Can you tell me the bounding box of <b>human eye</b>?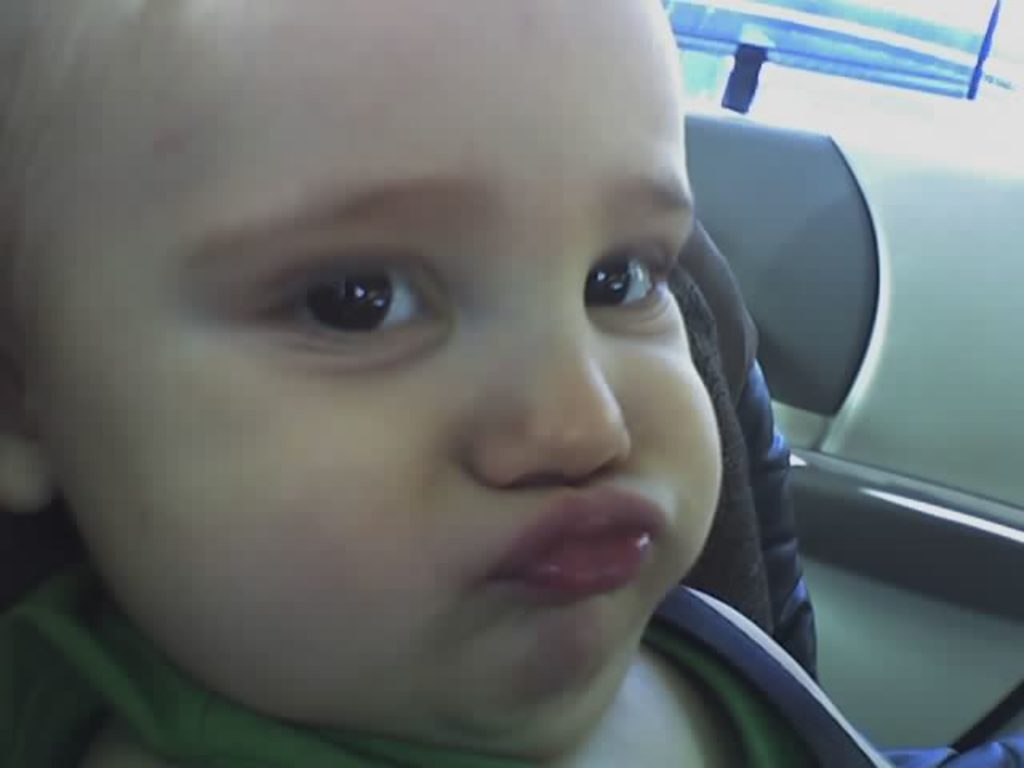
bbox(226, 219, 459, 374).
